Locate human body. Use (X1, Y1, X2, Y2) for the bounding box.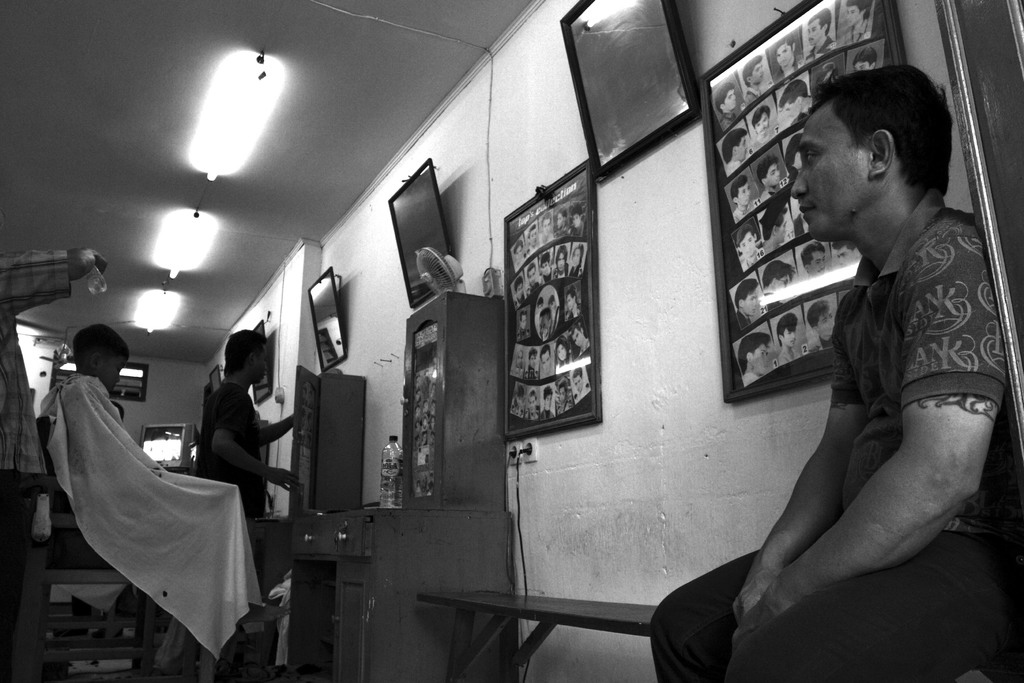
(553, 205, 568, 236).
